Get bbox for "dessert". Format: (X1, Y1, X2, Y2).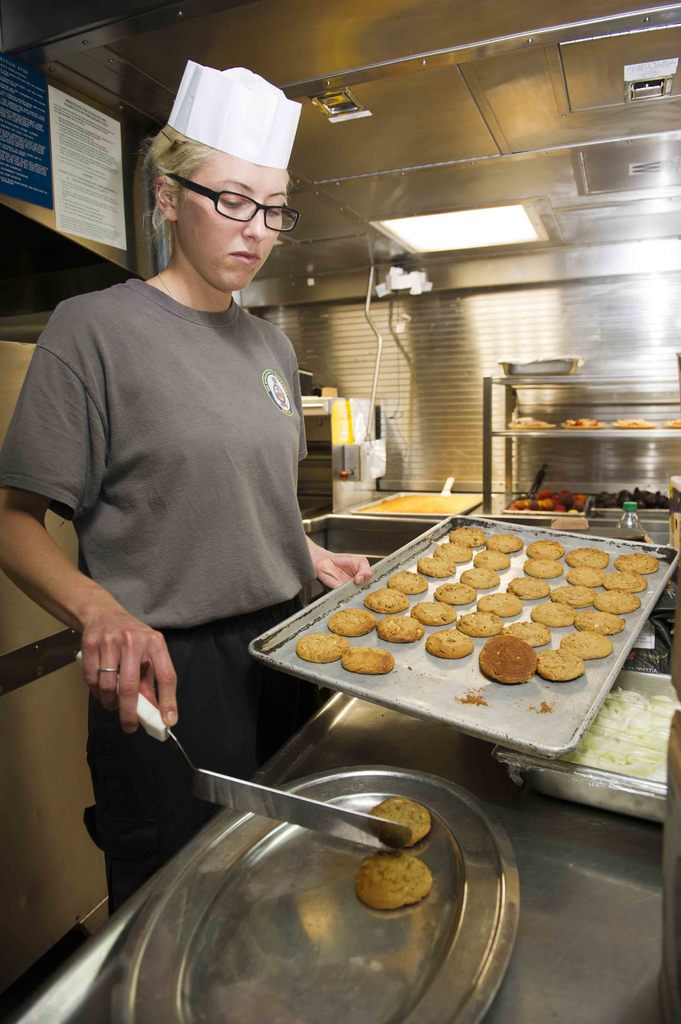
(336, 646, 392, 675).
